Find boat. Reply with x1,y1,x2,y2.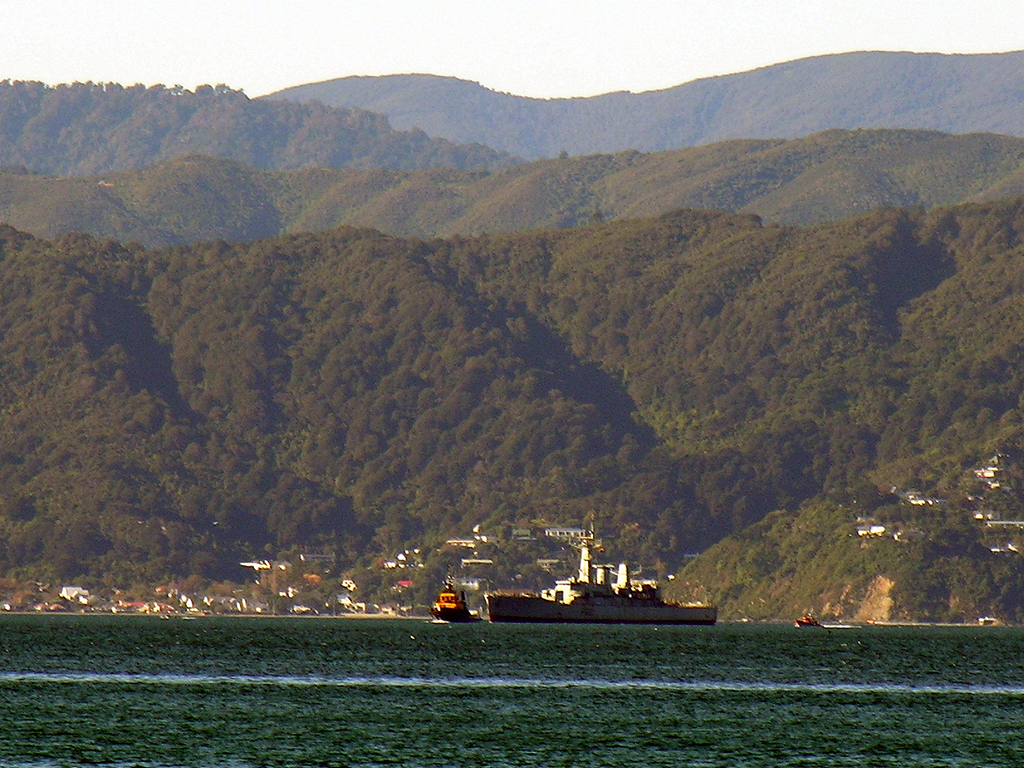
440,540,729,628.
